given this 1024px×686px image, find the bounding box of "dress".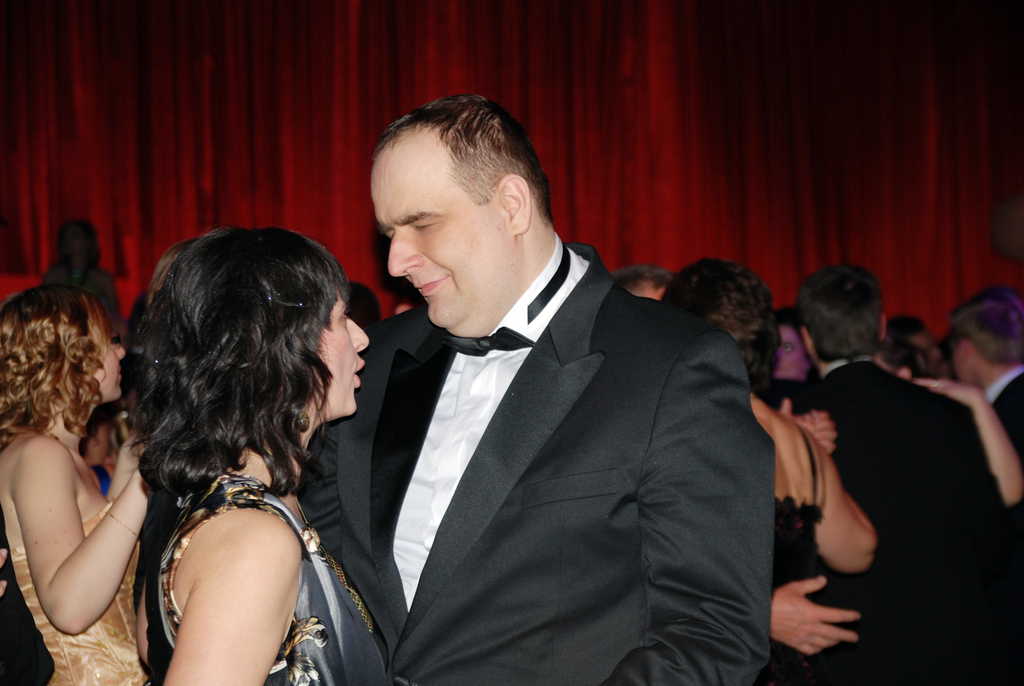
bbox=[298, 238, 777, 685].
